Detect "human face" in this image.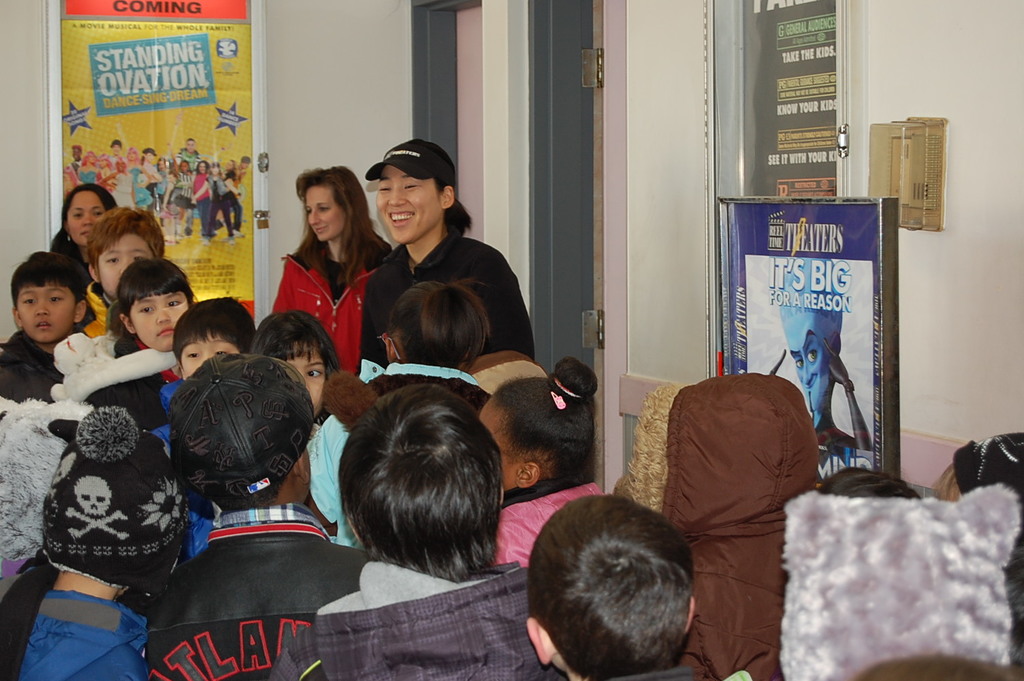
Detection: Rect(782, 334, 824, 406).
